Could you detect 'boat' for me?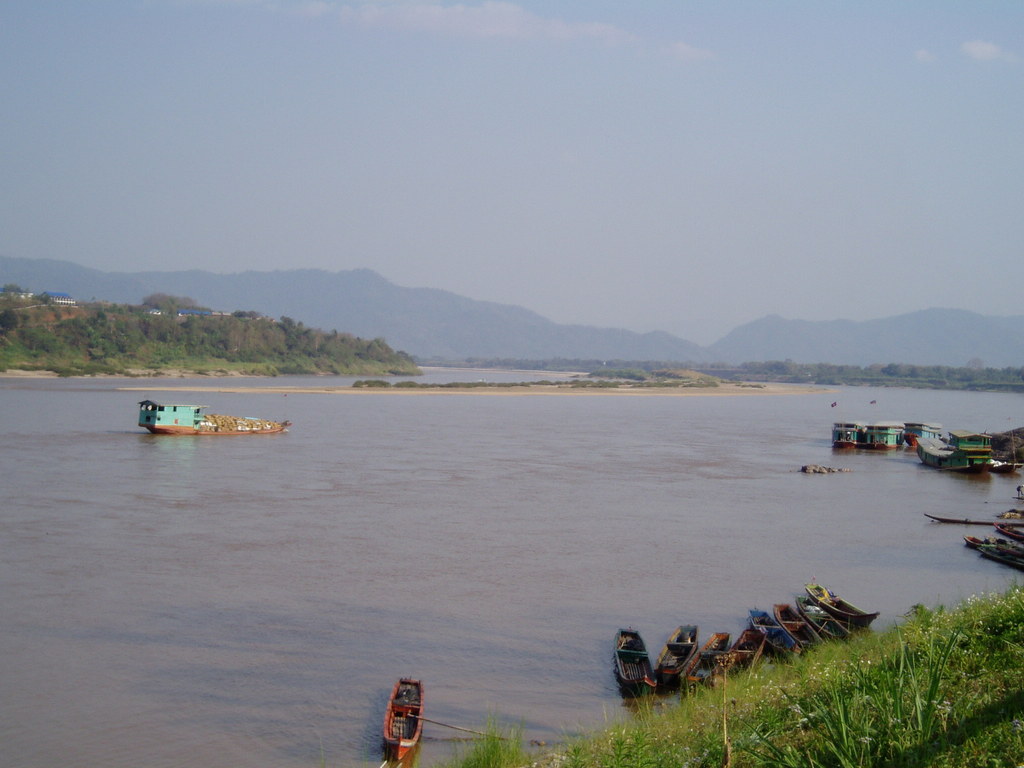
Detection result: 747/598/803/662.
